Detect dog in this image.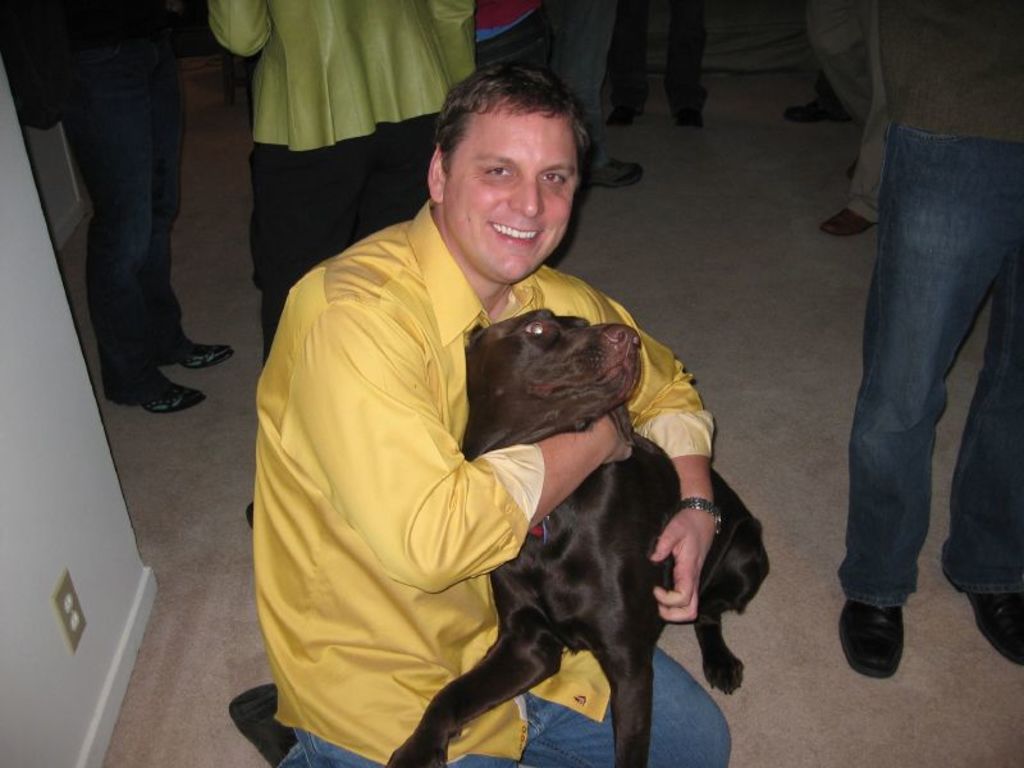
Detection: [left=384, top=306, right=774, bottom=767].
